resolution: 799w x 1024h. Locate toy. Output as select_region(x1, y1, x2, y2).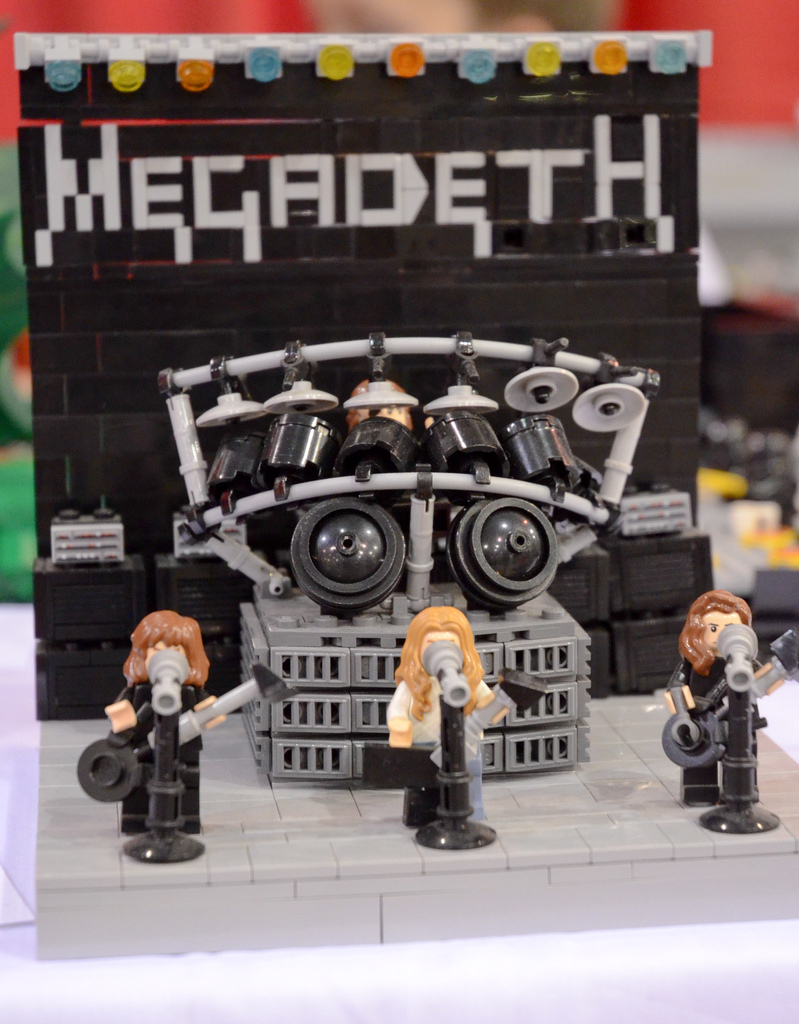
select_region(15, 31, 713, 718).
